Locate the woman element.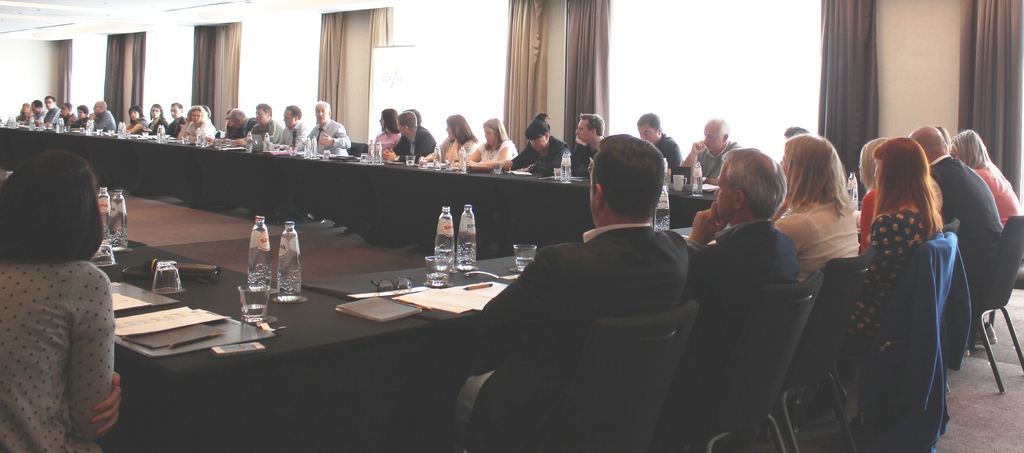
Element bbox: [left=416, top=113, right=479, bottom=167].
